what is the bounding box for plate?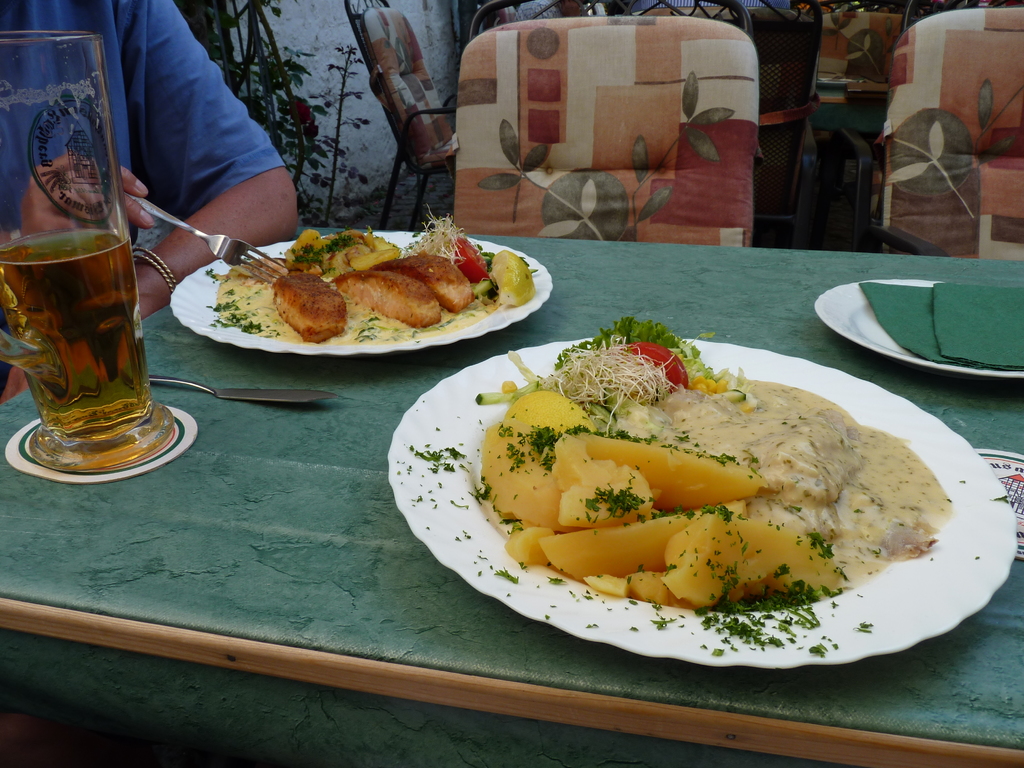
region(374, 327, 1017, 680).
